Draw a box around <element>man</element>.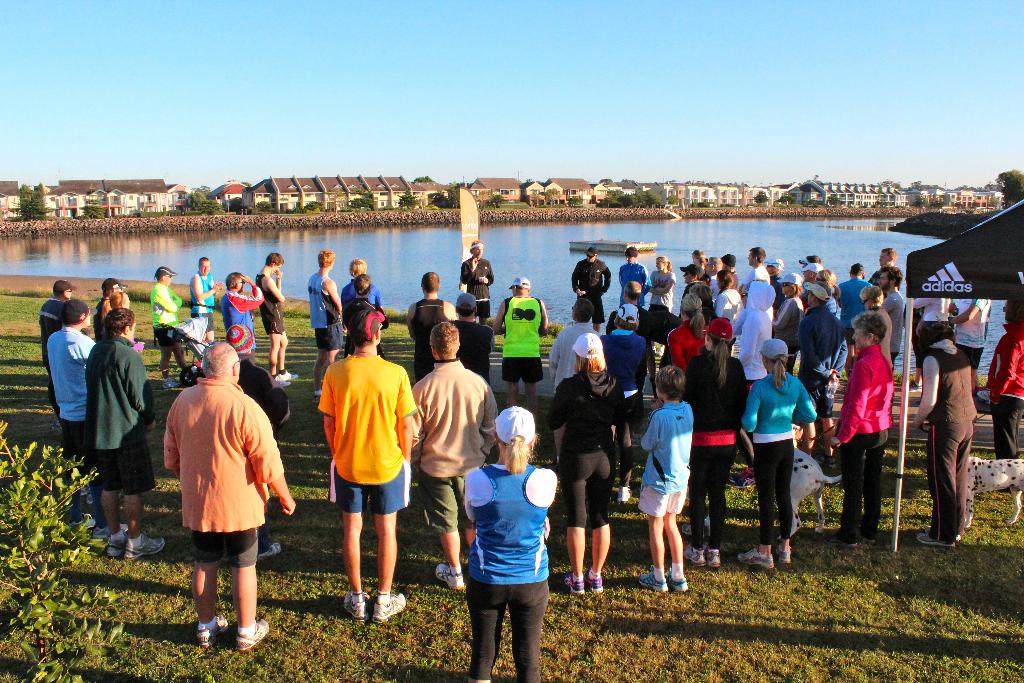
42, 297, 102, 503.
